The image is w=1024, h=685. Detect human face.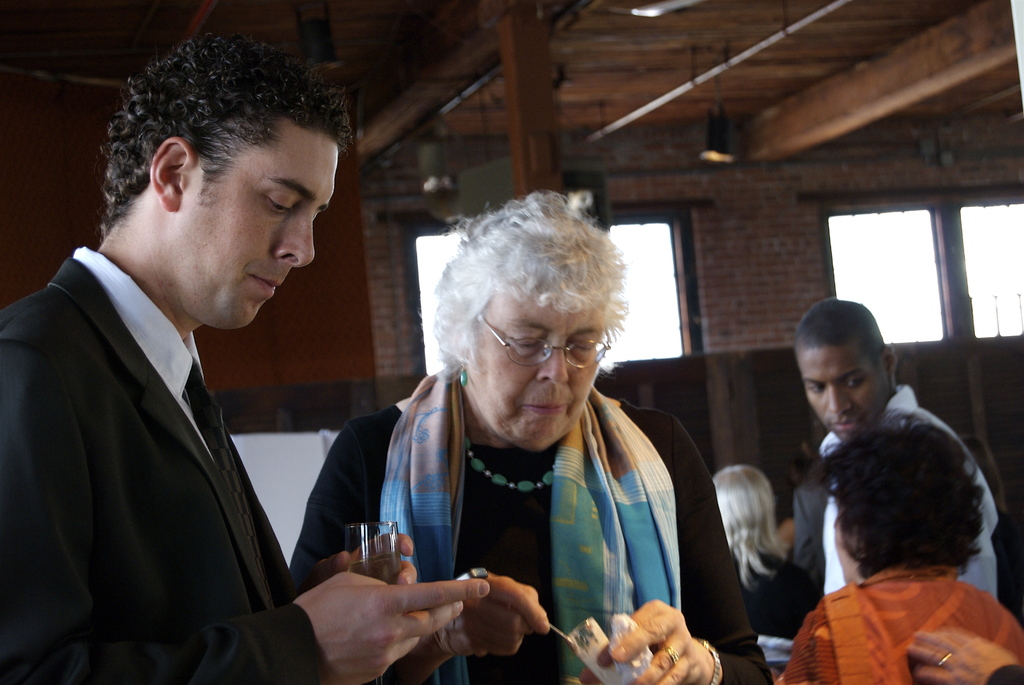
Detection: [795,346,890,440].
